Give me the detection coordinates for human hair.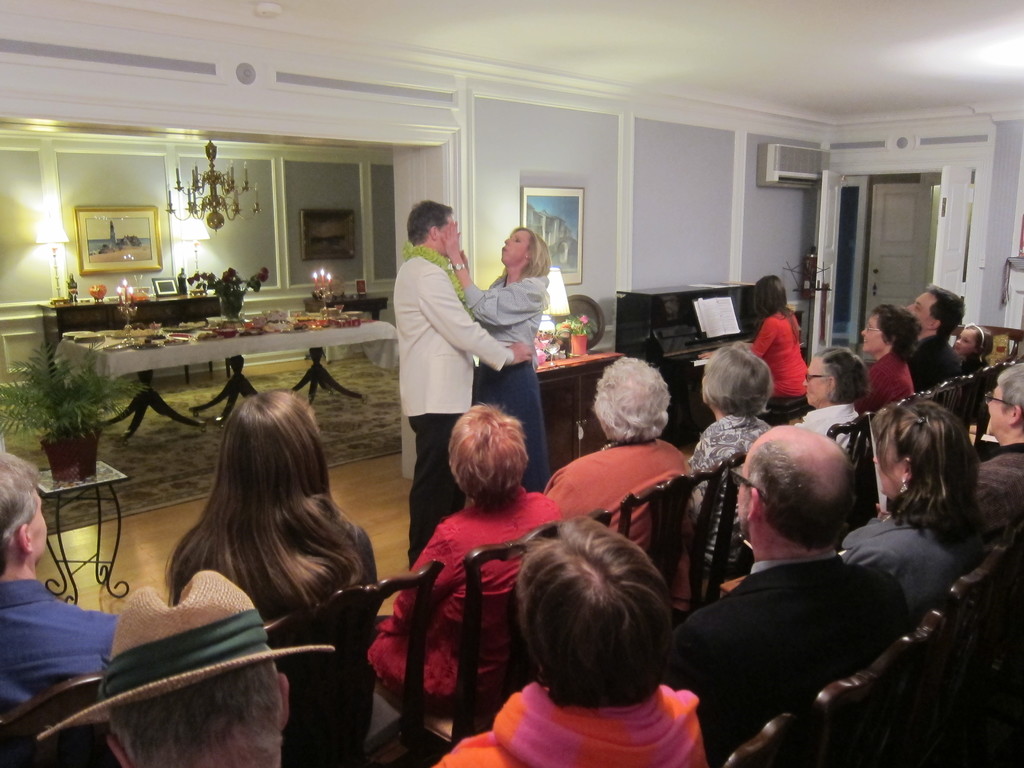
<region>872, 301, 923, 364</region>.
